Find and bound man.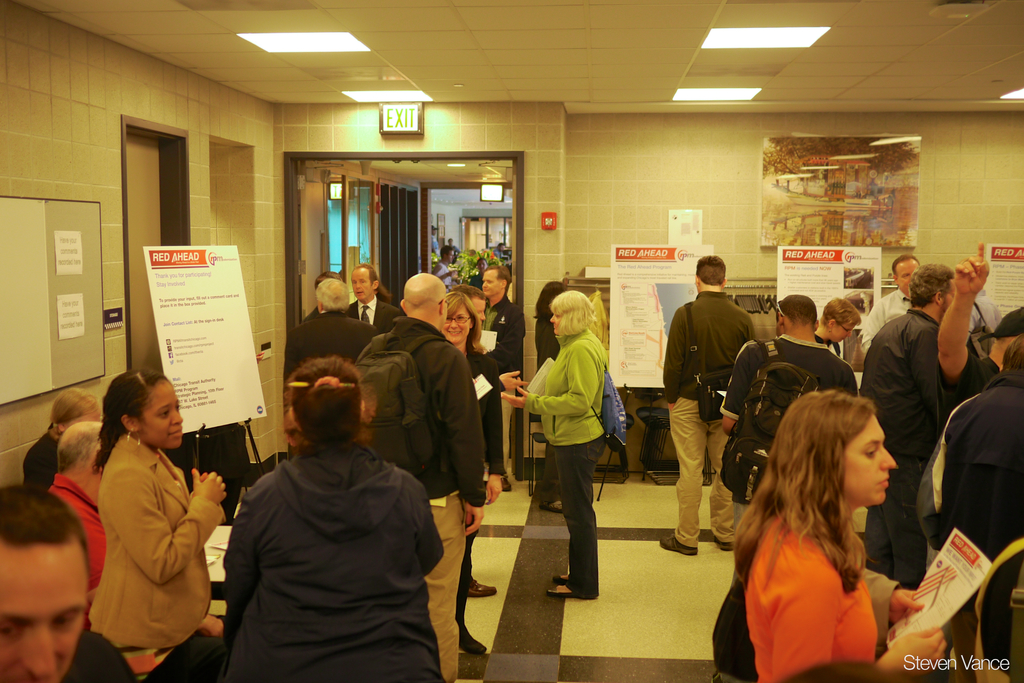
Bound: [282,278,380,449].
